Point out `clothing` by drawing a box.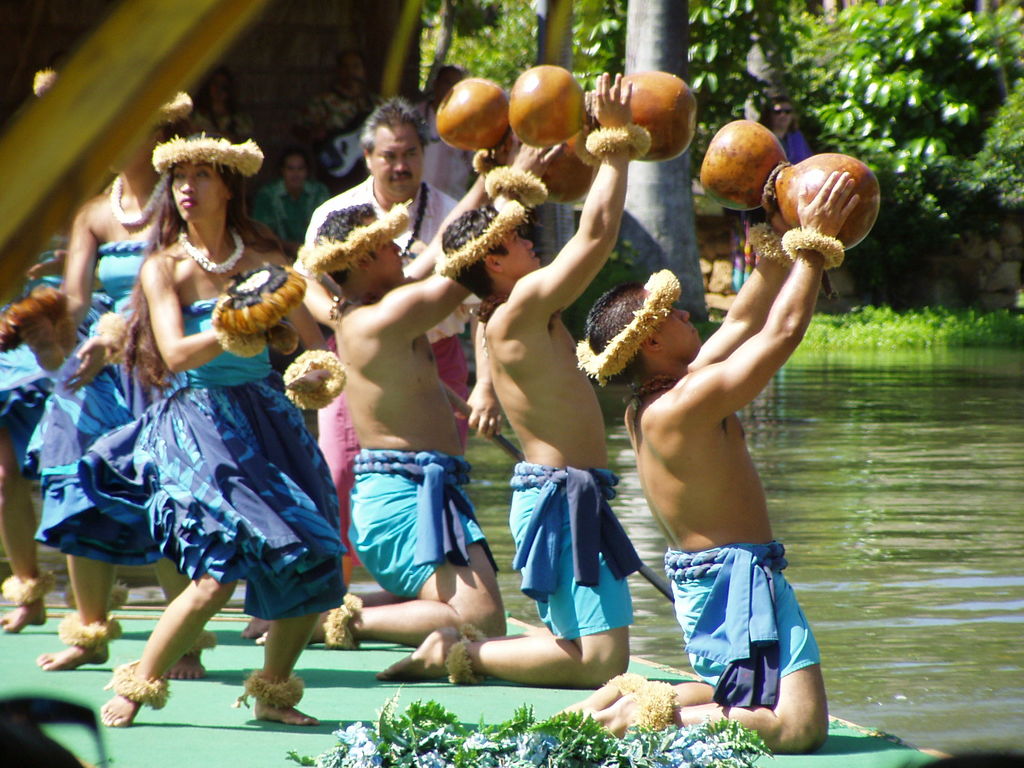
x1=0 y1=233 x2=111 y2=434.
